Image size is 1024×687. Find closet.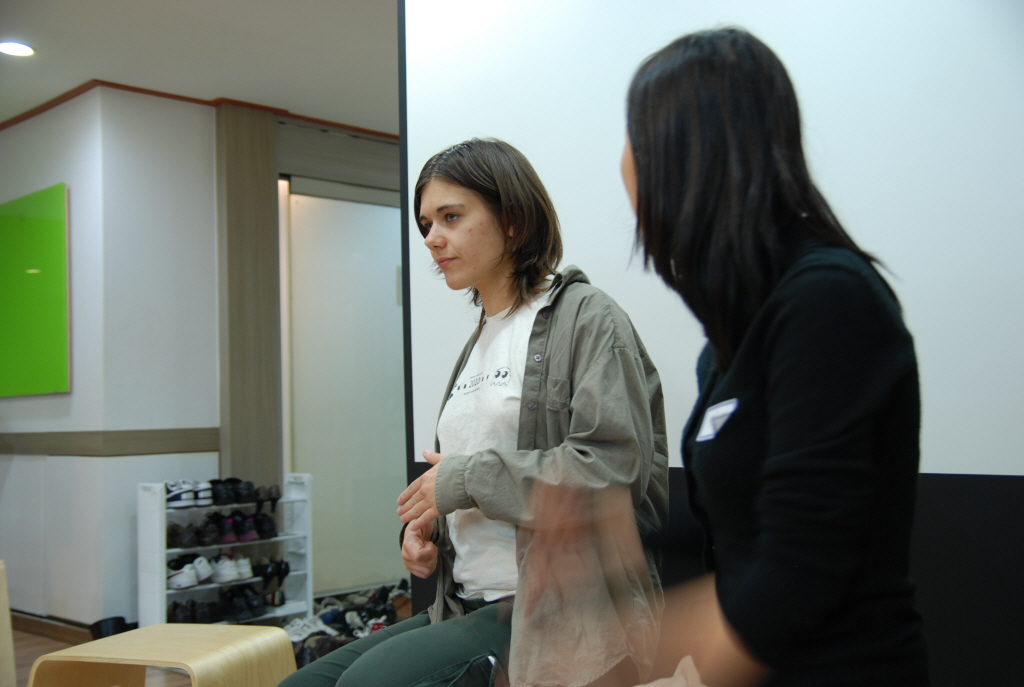
<bbox>130, 461, 323, 634</bbox>.
